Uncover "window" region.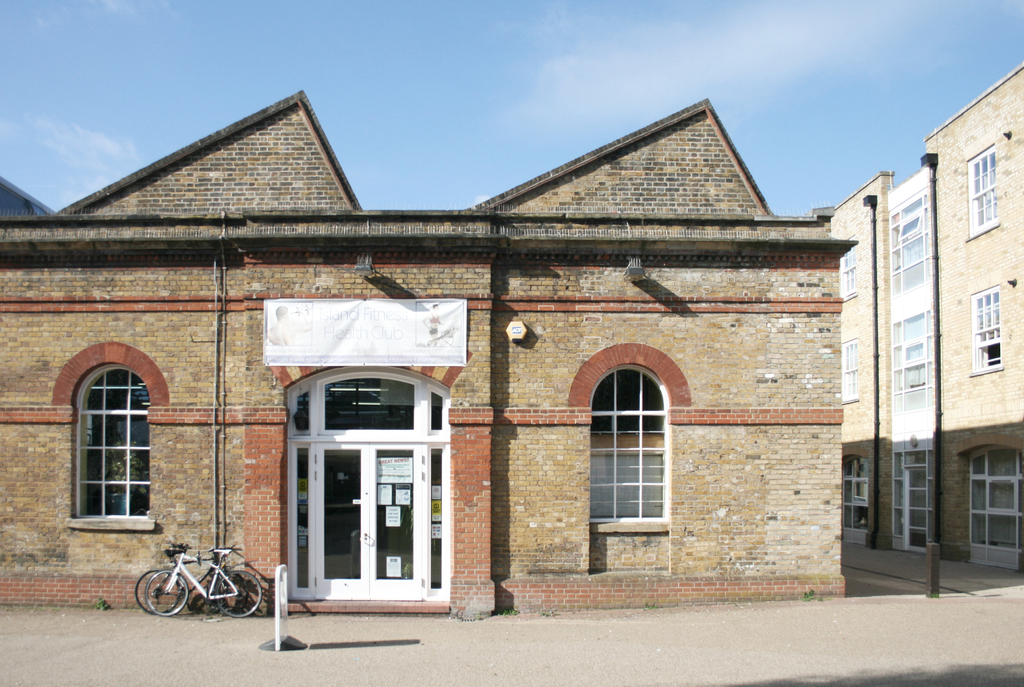
Uncovered: rect(591, 372, 663, 516).
